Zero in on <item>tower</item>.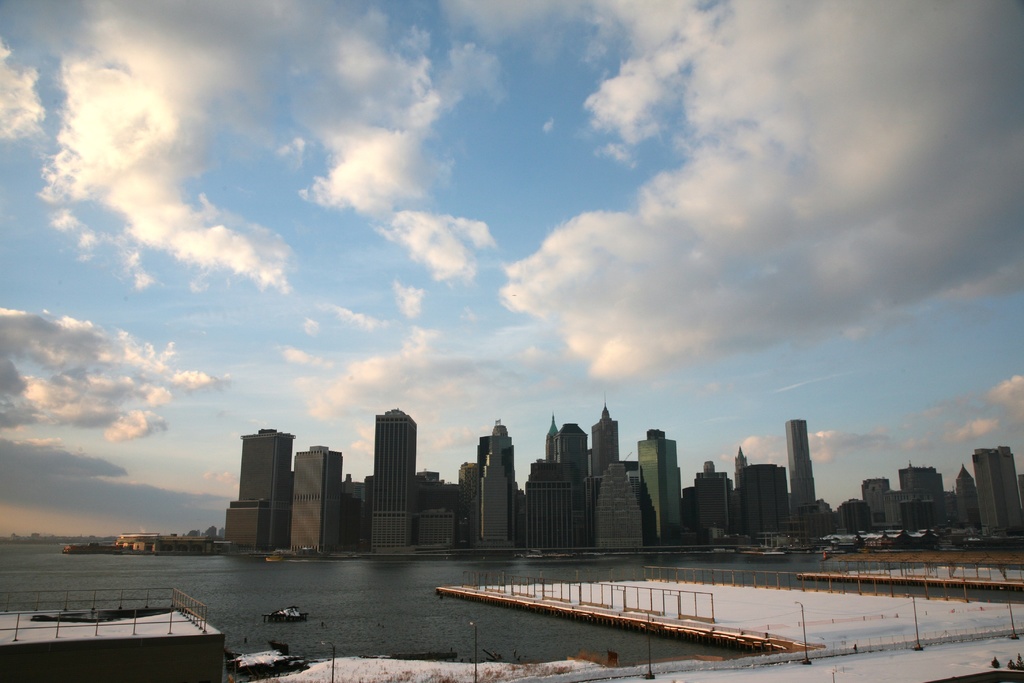
Zeroed in: [x1=294, y1=453, x2=340, y2=555].
